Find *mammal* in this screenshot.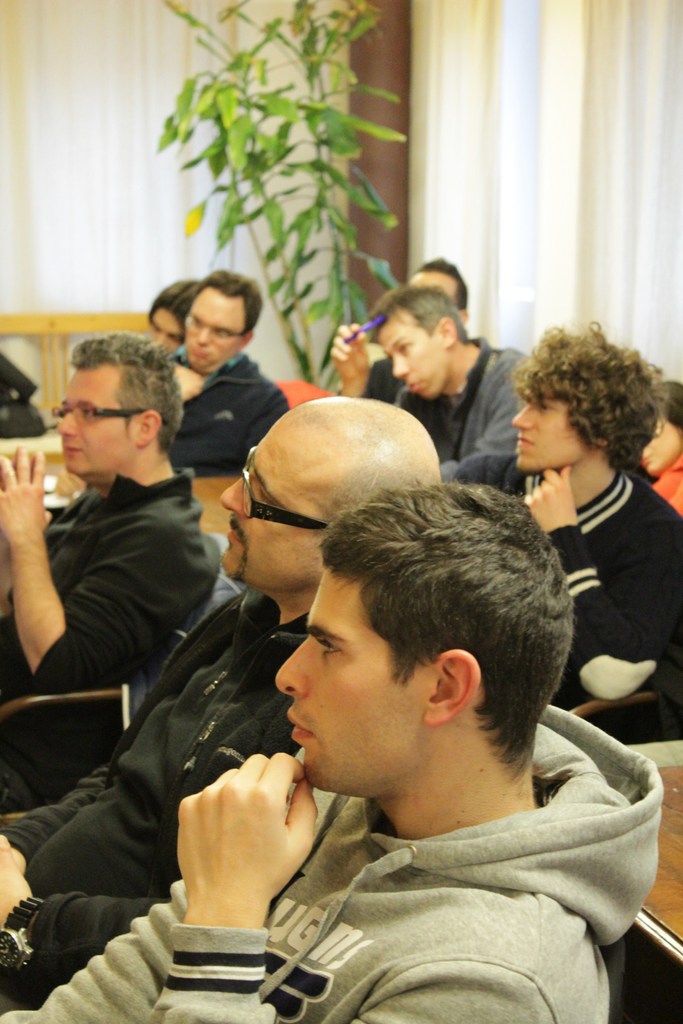
The bounding box for *mammal* is crop(351, 254, 475, 406).
